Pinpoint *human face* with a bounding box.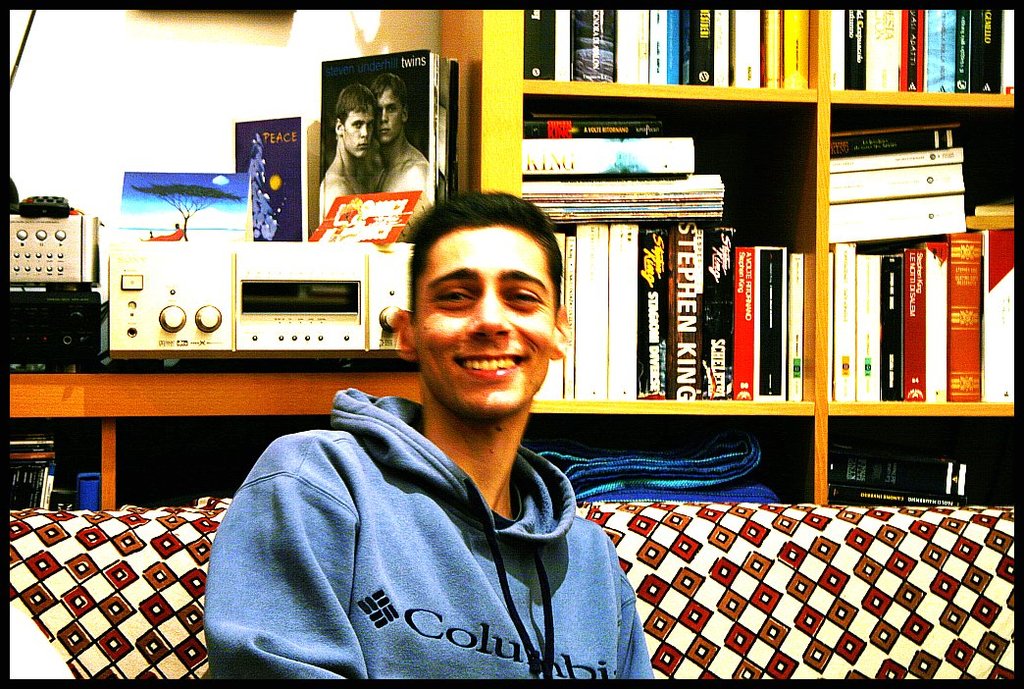
374/92/400/145.
